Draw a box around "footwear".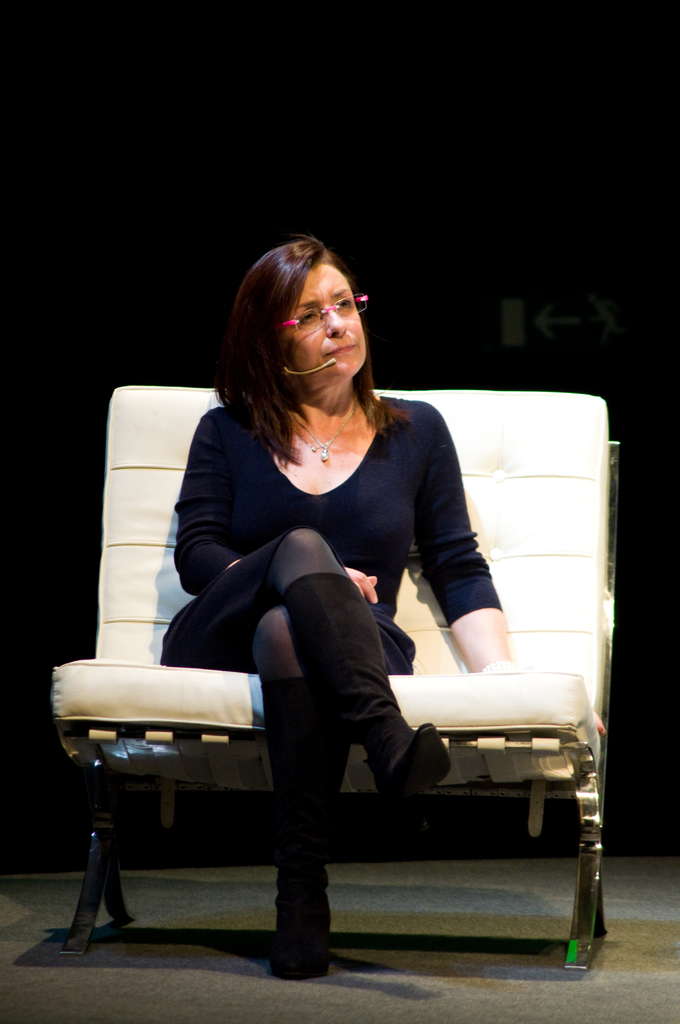
bbox=[285, 580, 455, 833].
